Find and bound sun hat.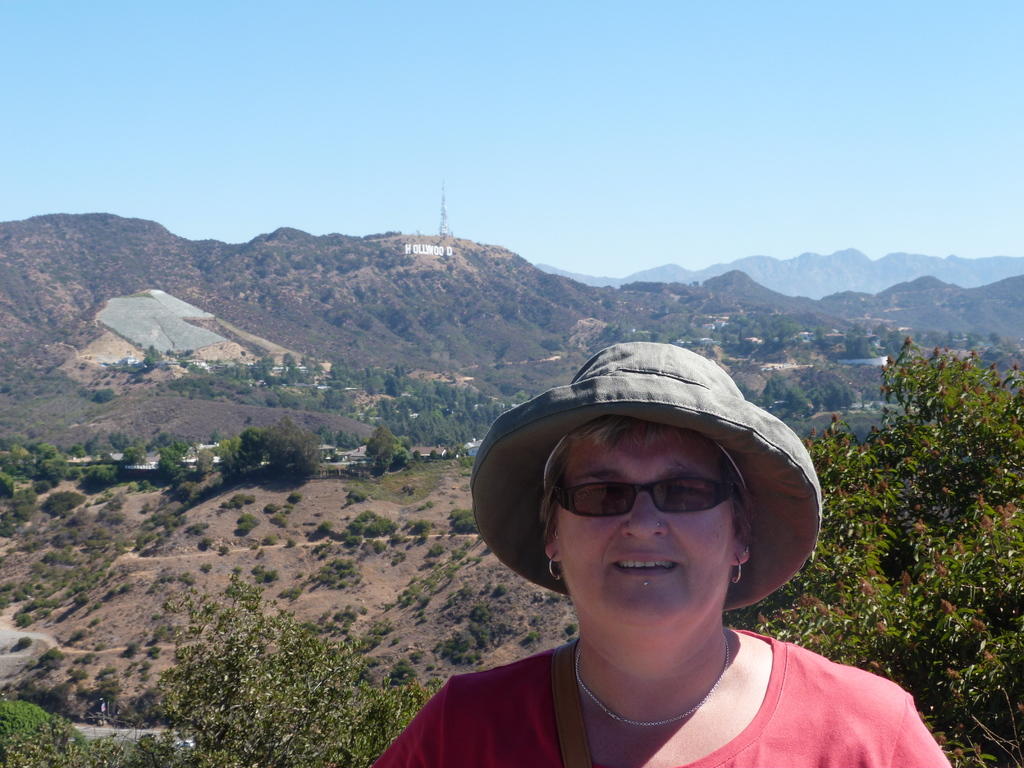
Bound: box=[463, 341, 829, 621].
